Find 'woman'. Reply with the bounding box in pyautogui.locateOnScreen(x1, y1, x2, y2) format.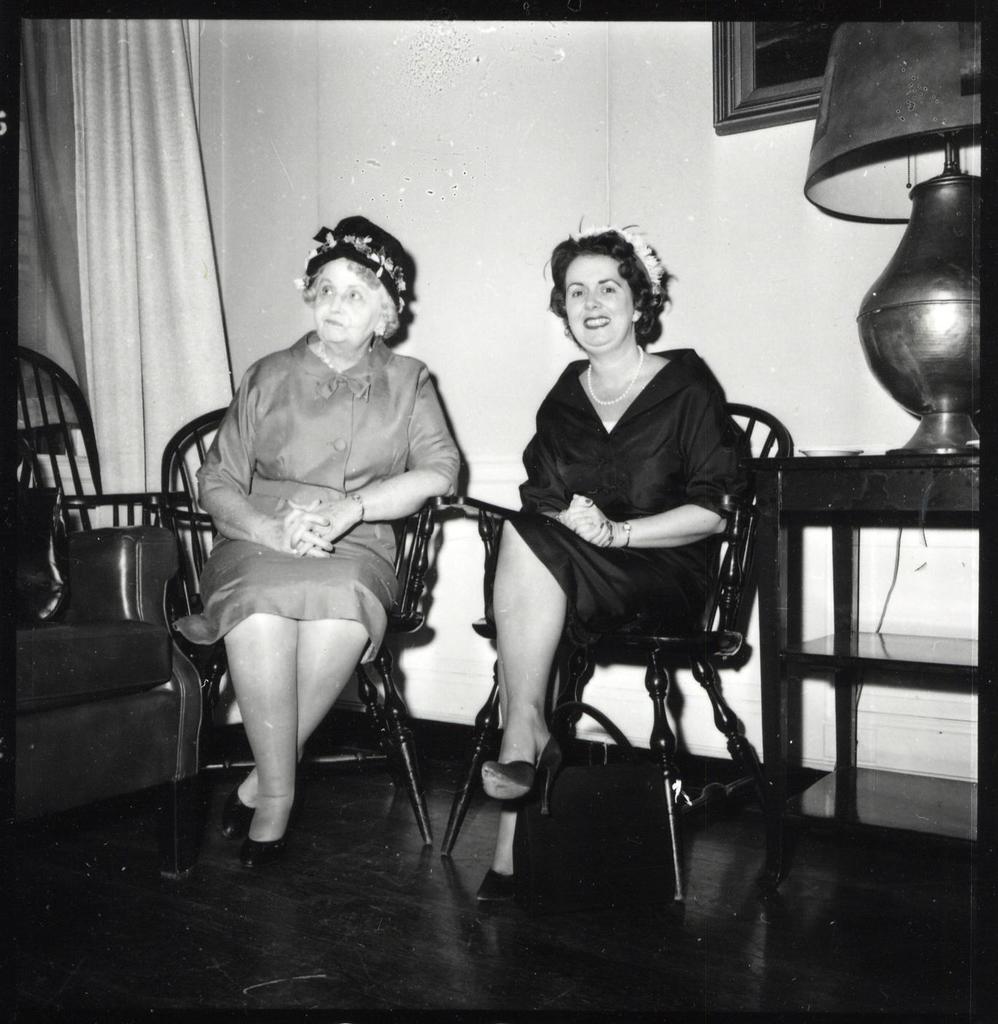
pyautogui.locateOnScreen(191, 211, 476, 894).
